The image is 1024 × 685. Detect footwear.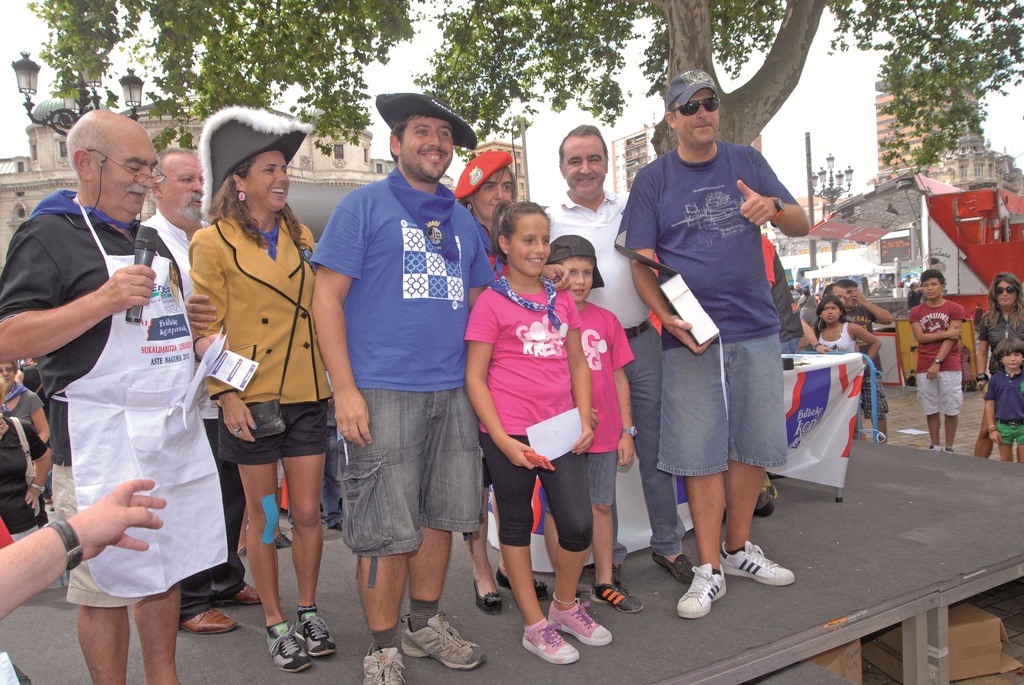
Detection: [x1=727, y1=535, x2=798, y2=592].
